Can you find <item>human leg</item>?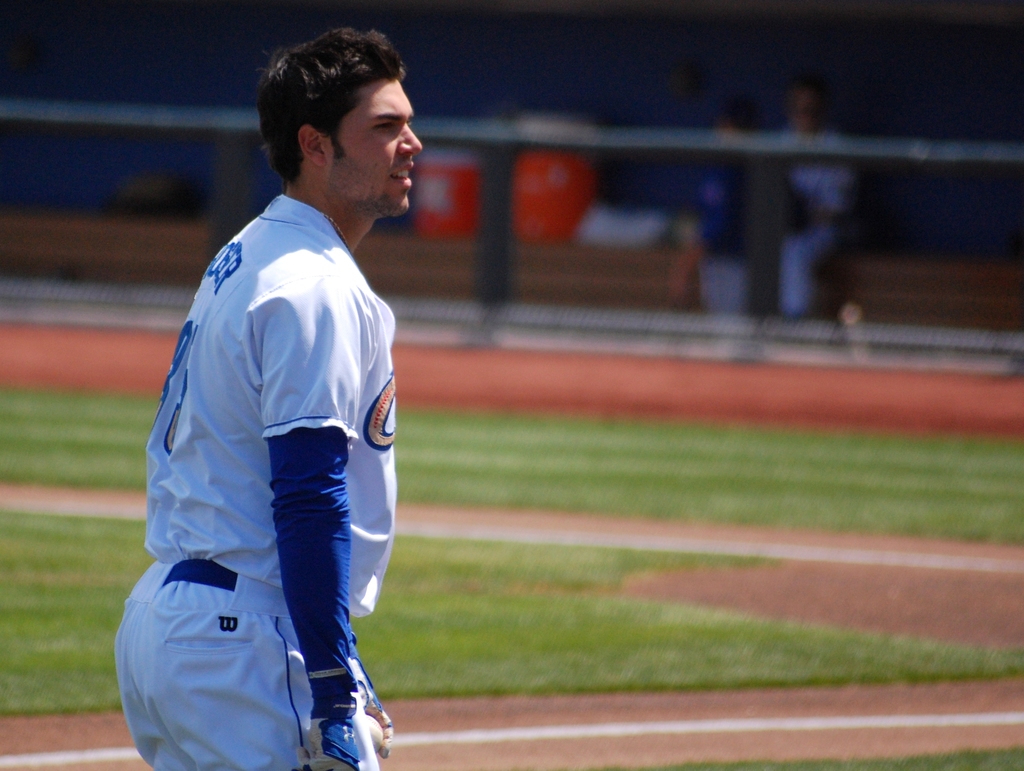
Yes, bounding box: {"left": 160, "top": 611, "right": 378, "bottom": 770}.
